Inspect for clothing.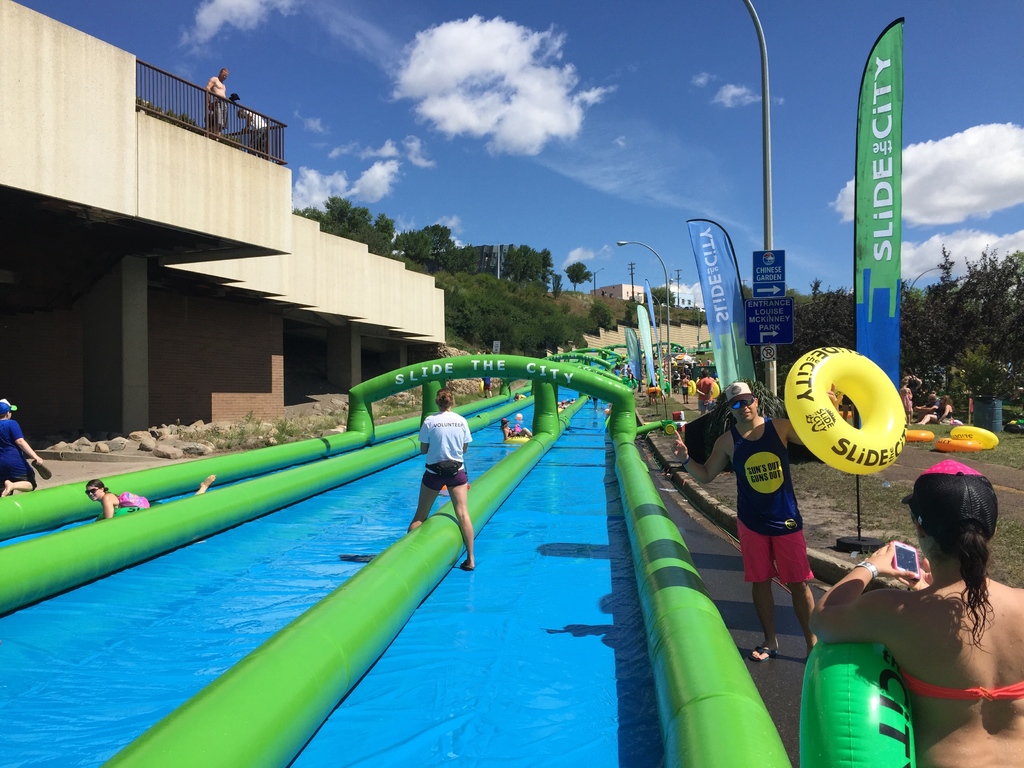
Inspection: (115, 496, 156, 506).
